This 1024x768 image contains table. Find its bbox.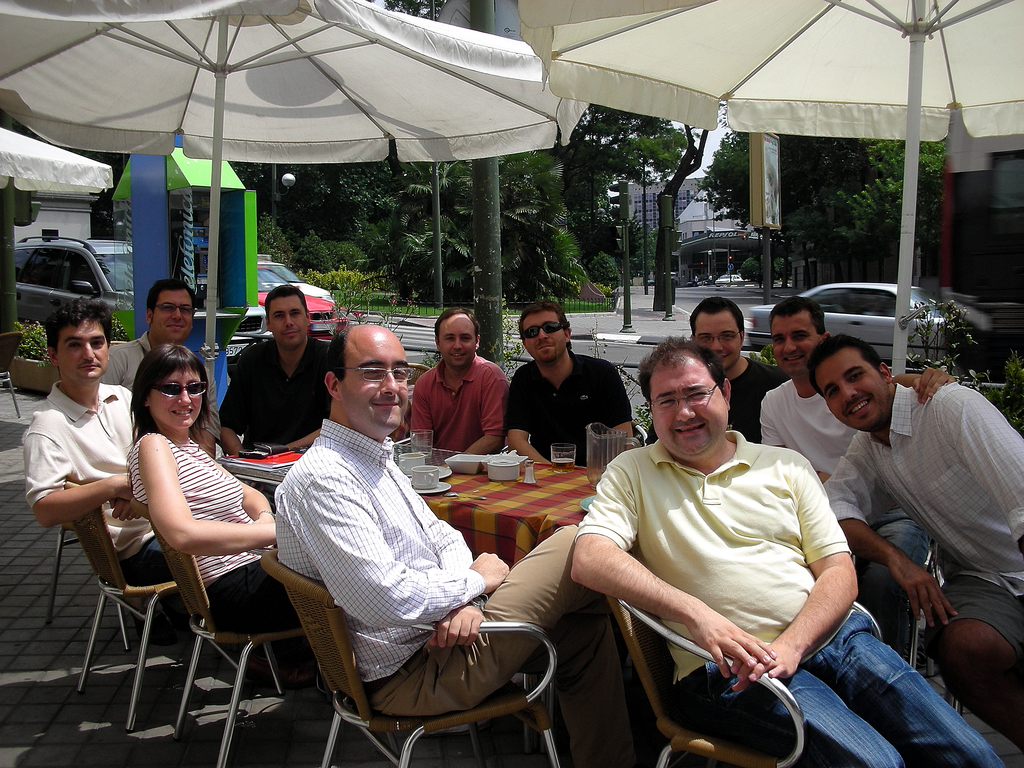
(left=209, top=454, right=635, bottom=582).
